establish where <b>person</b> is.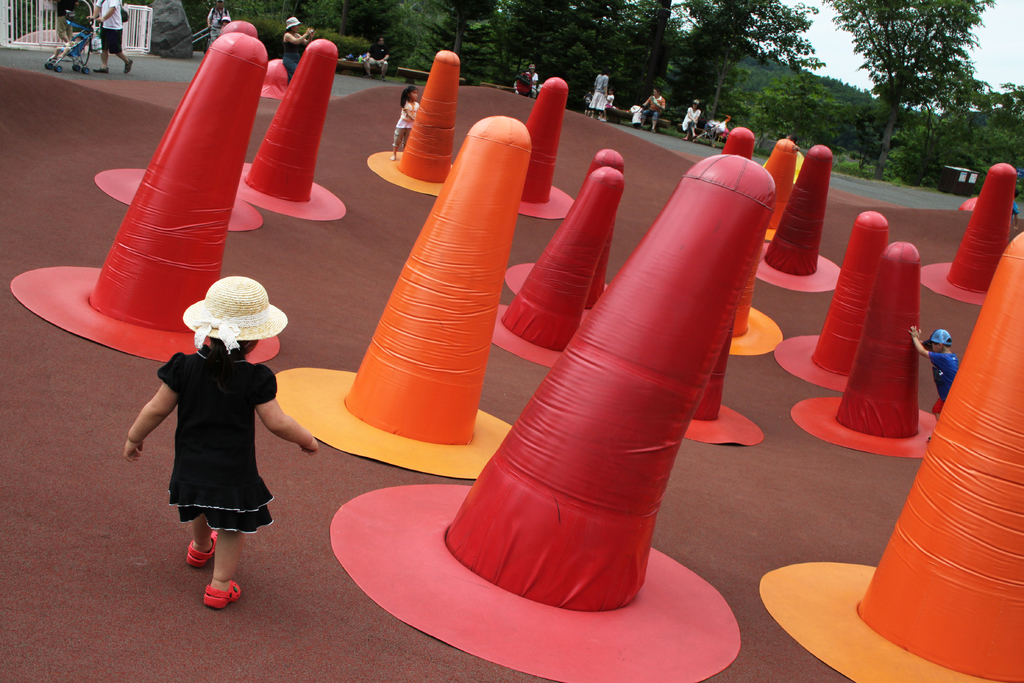
Established at left=390, top=83, right=420, bottom=167.
